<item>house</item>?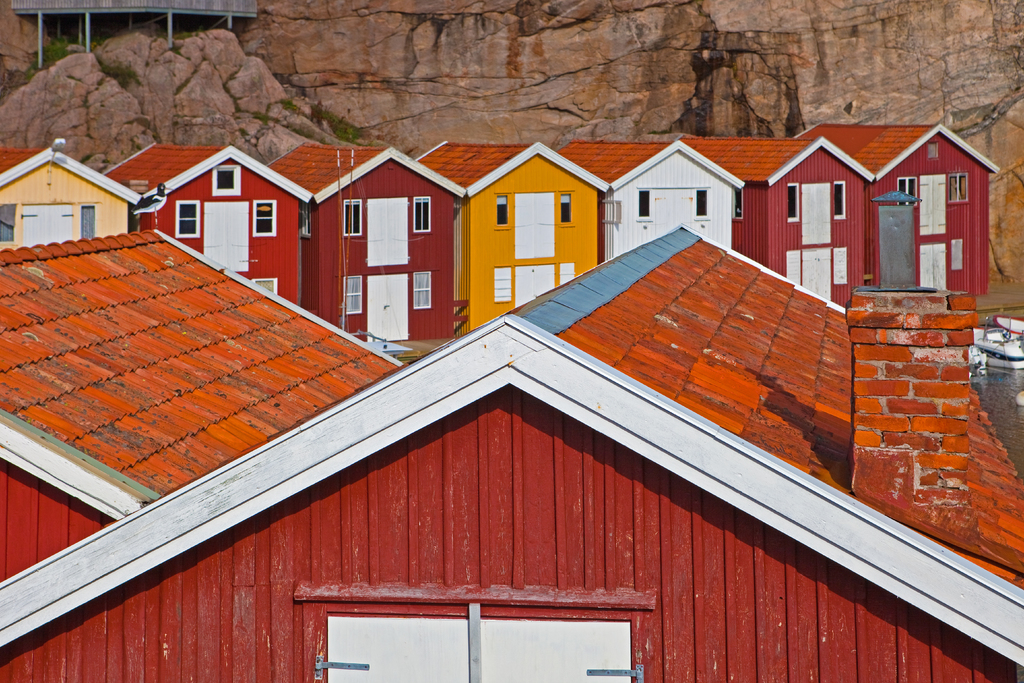
rect(99, 142, 314, 309)
